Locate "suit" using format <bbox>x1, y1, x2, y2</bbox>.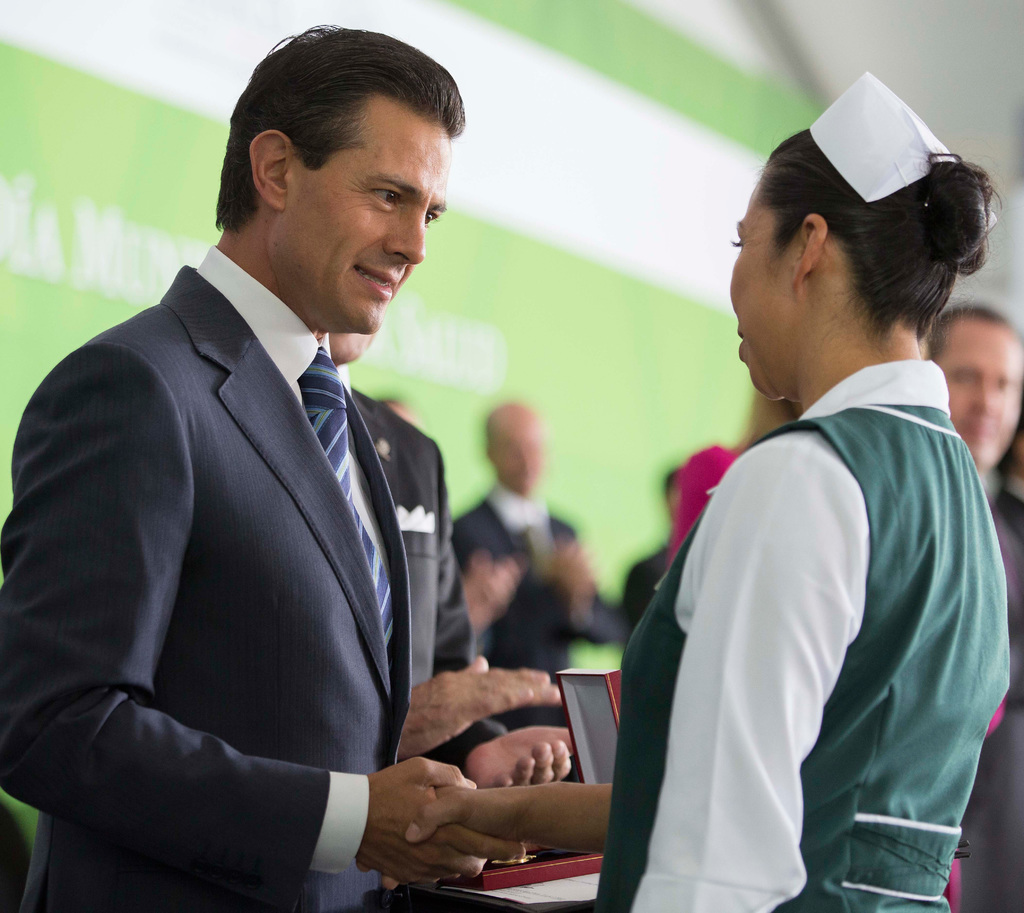
<bbox>624, 545, 669, 610</bbox>.
